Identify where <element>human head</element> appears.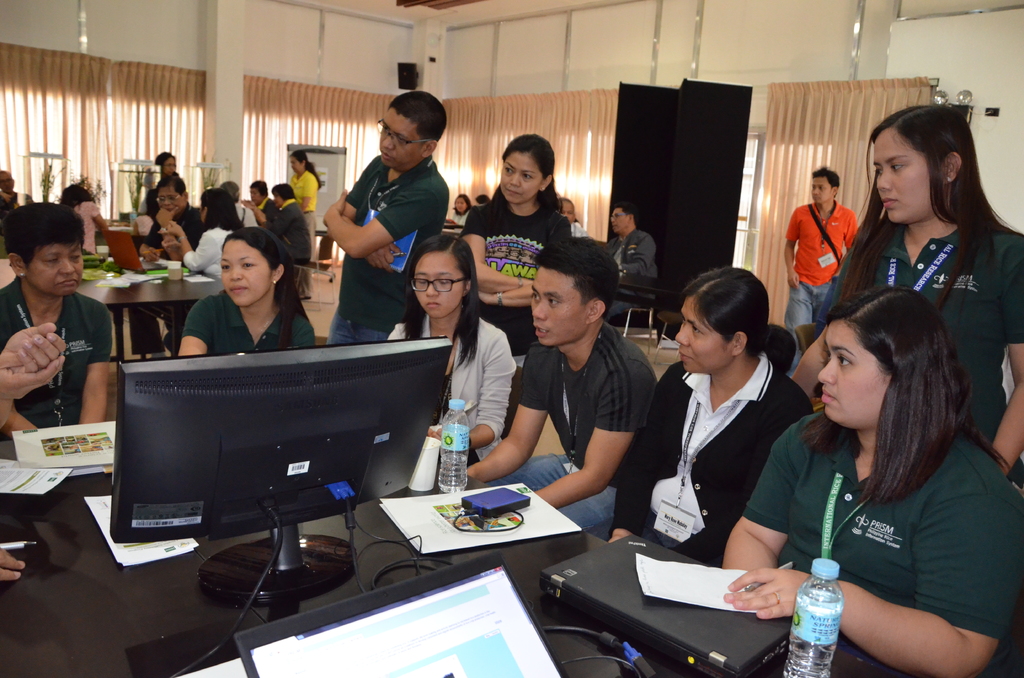
Appears at <box>197,190,238,229</box>.
